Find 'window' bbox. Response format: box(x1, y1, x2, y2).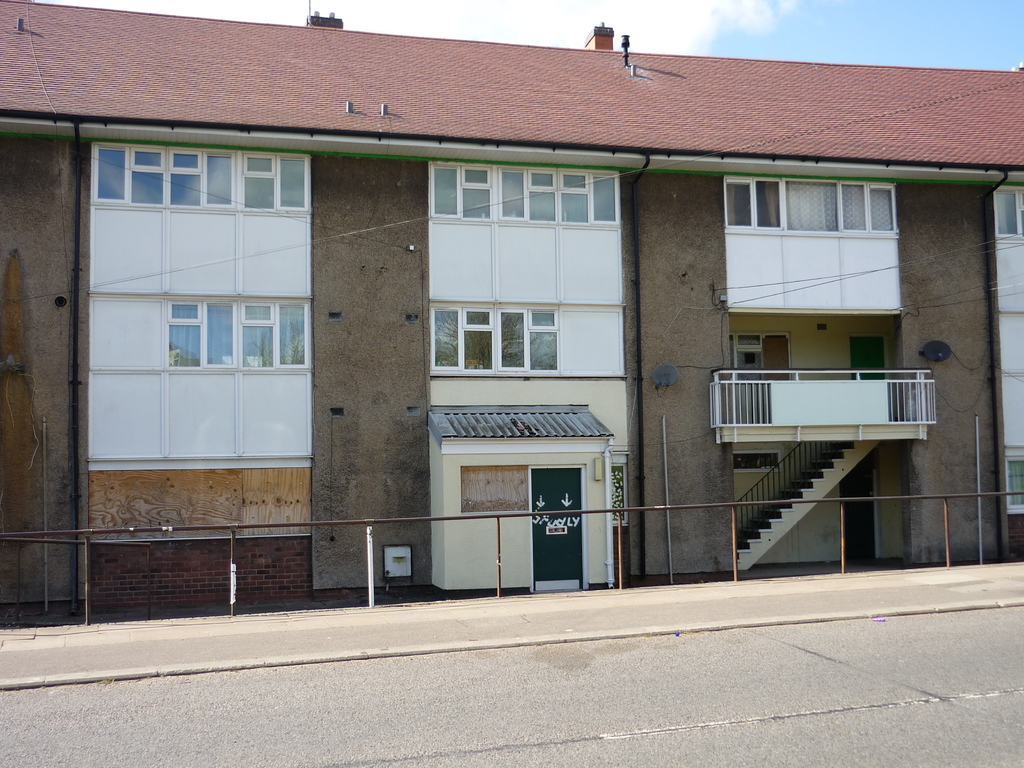
box(94, 145, 129, 199).
